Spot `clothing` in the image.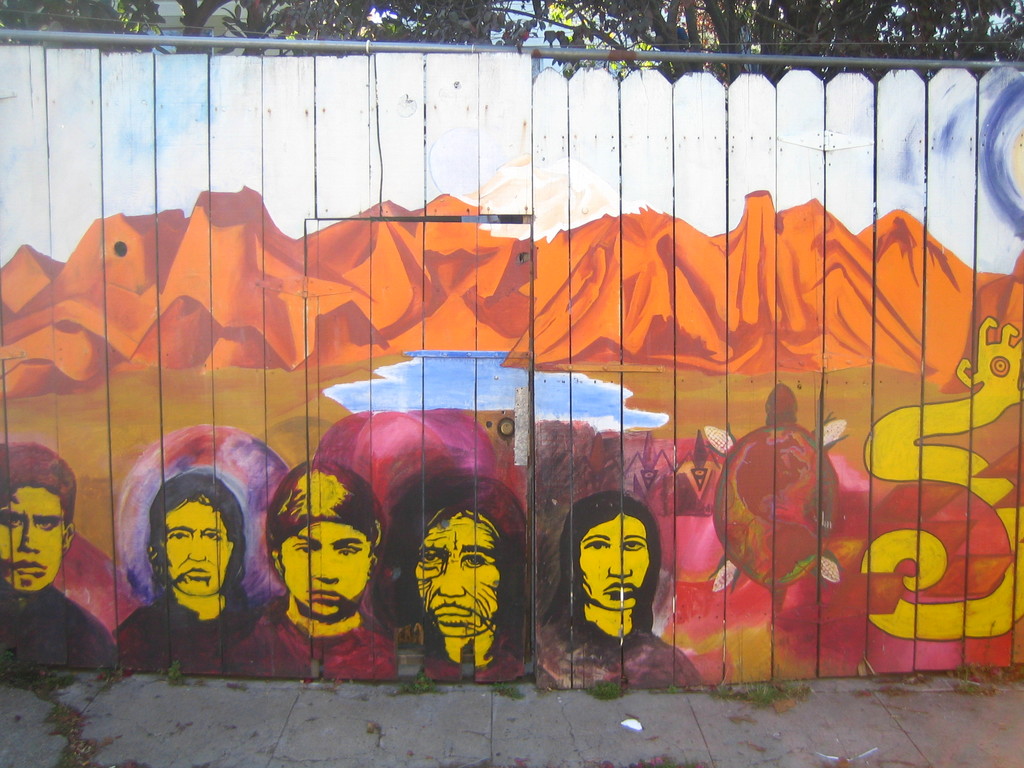
`clothing` found at 0/589/111/671.
